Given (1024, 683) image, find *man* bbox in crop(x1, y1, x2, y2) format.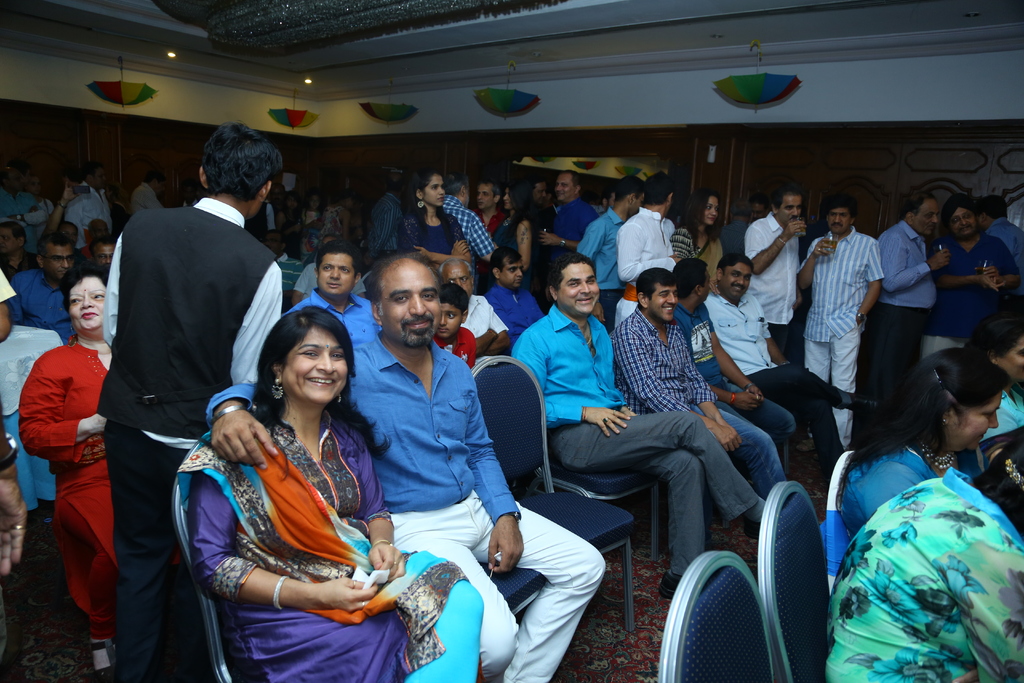
crop(262, 232, 303, 295).
